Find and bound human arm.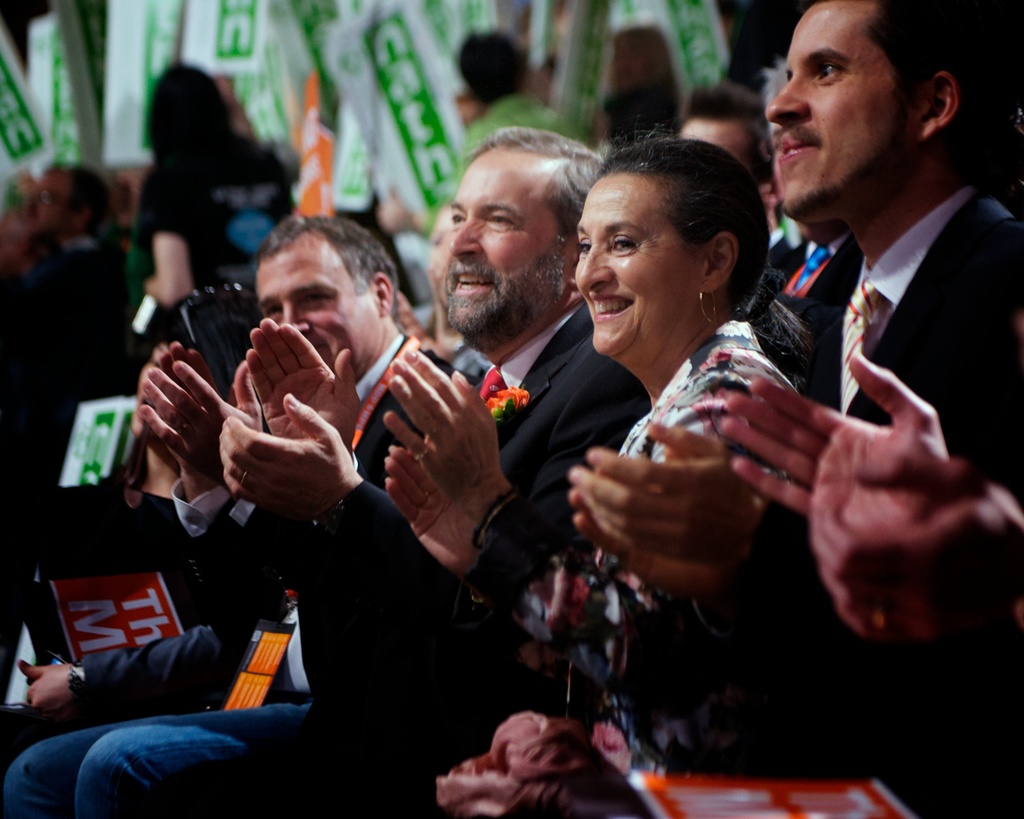
Bound: region(137, 353, 294, 634).
